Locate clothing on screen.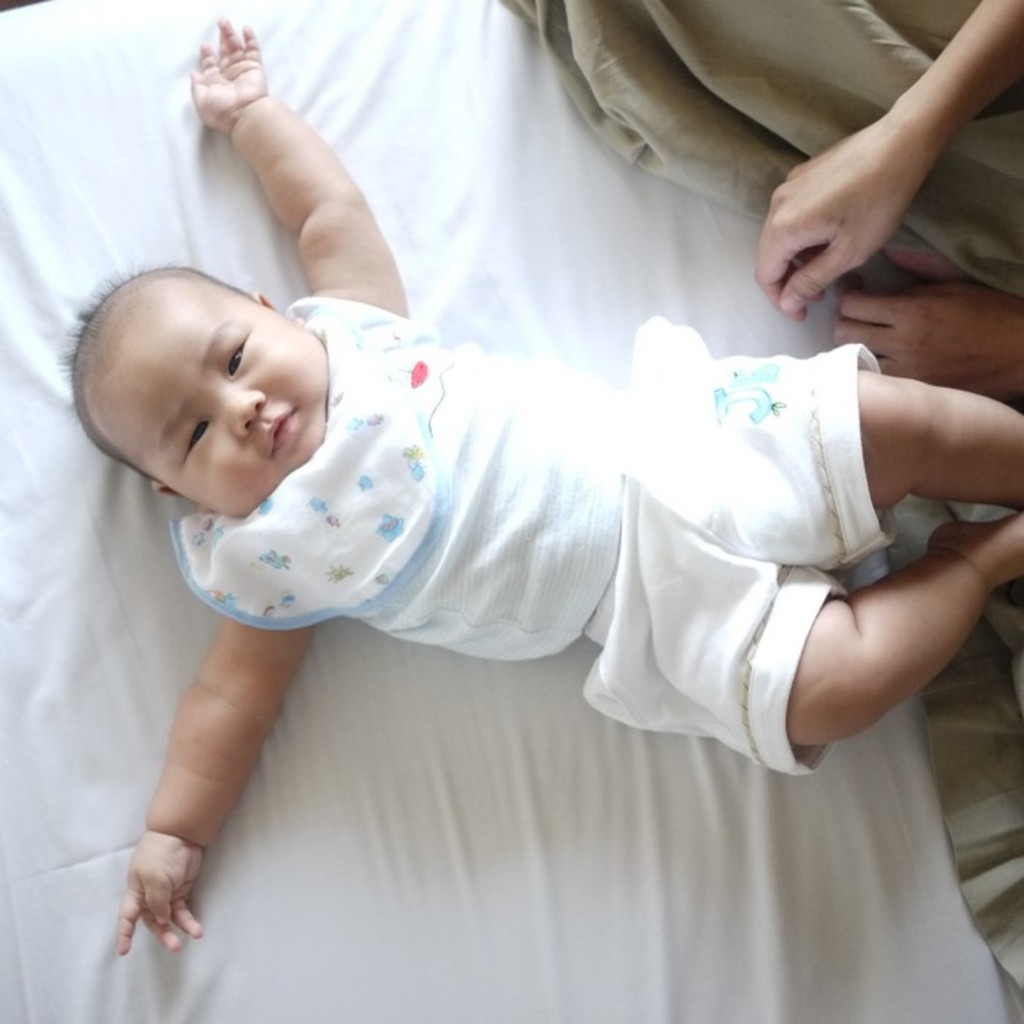
On screen at <bbox>167, 290, 891, 787</bbox>.
